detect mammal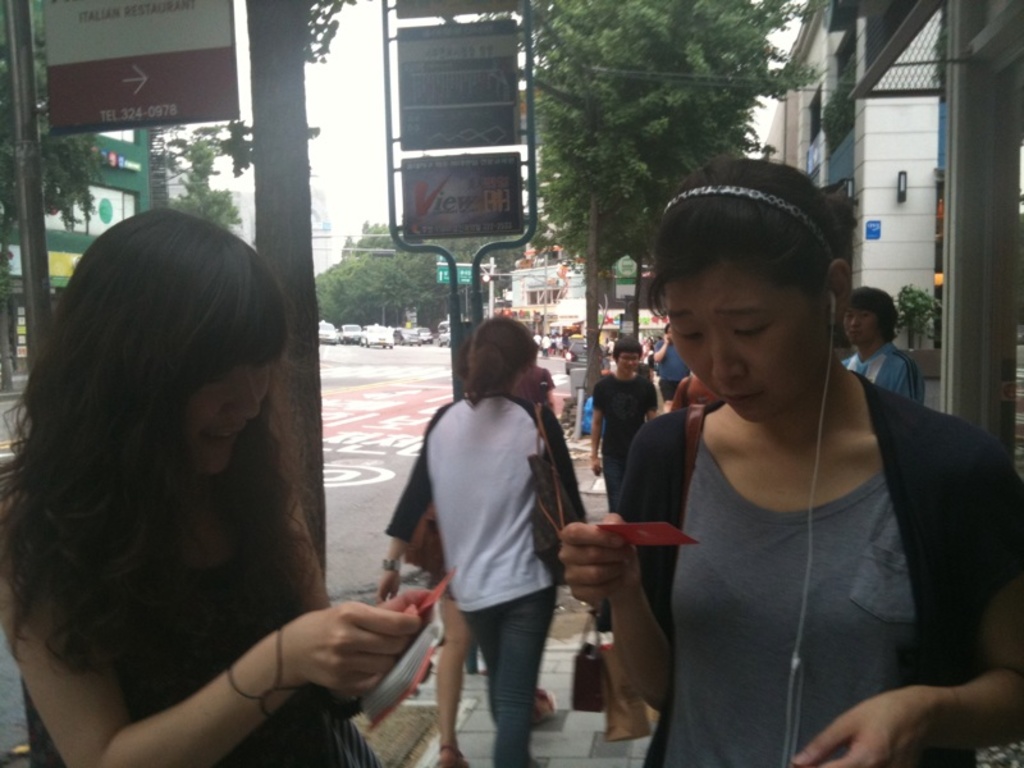
{"left": 667, "top": 367, "right": 730, "bottom": 407}
